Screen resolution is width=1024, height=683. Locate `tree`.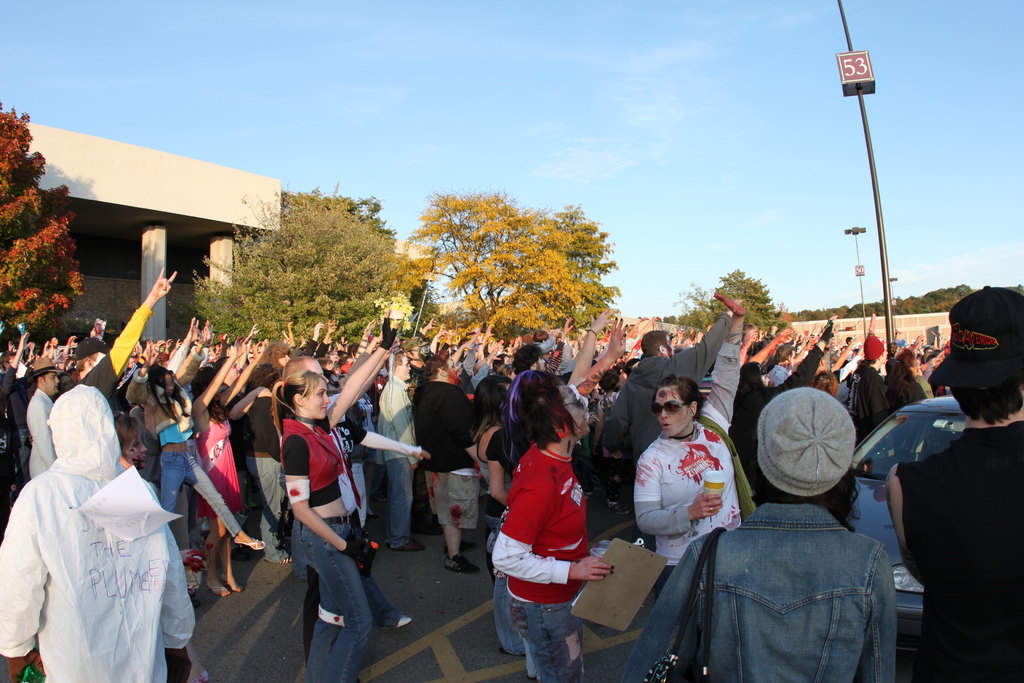
locate(0, 141, 79, 346).
